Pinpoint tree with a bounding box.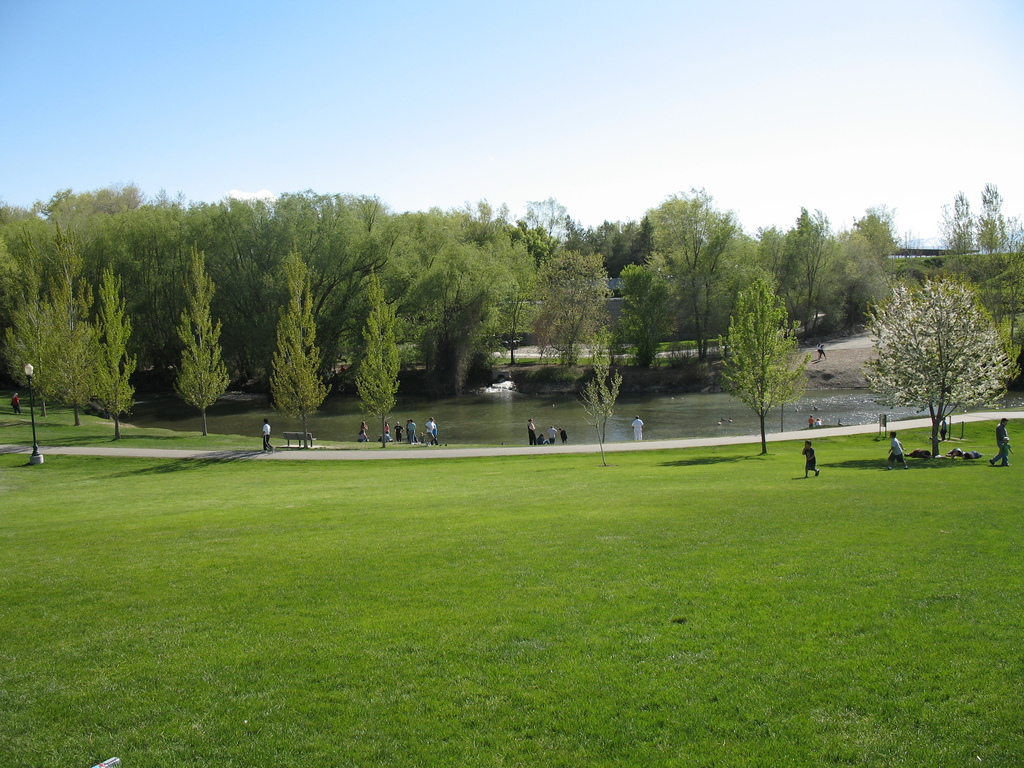
<box>272,246,334,447</box>.
